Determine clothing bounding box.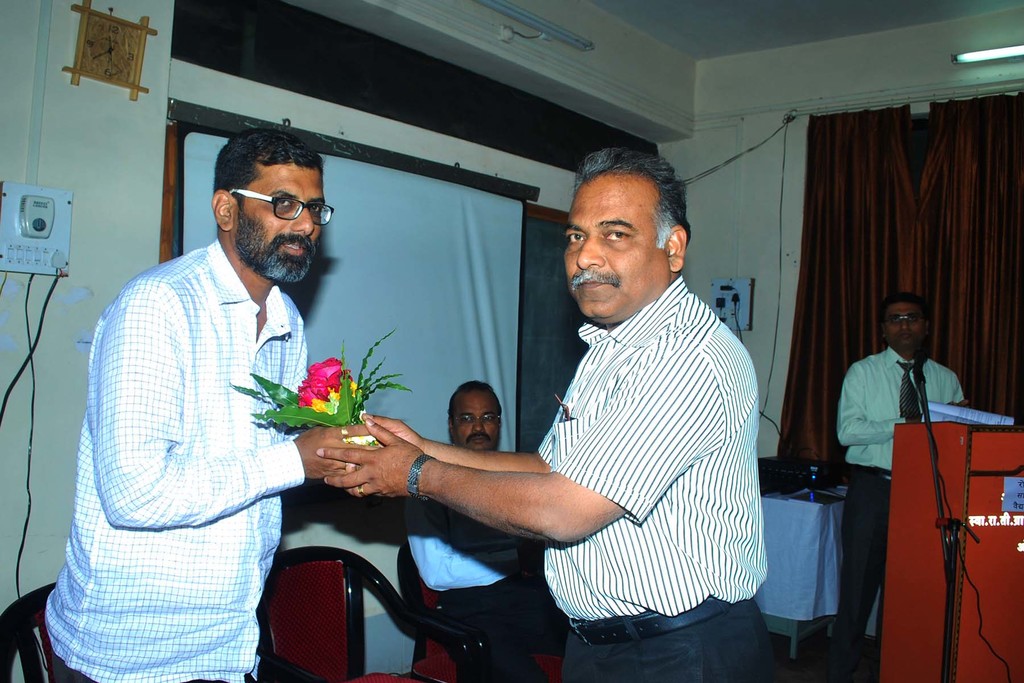
Determined: <bbox>822, 344, 968, 680</bbox>.
